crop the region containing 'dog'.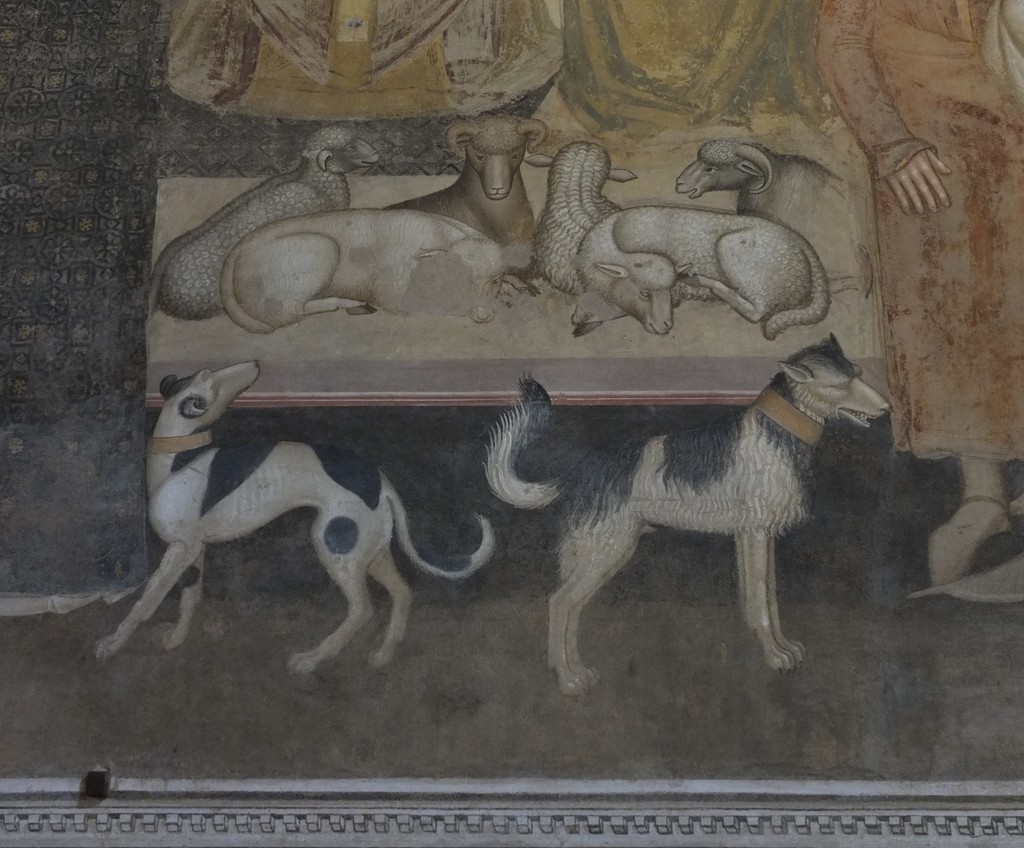
Crop region: l=95, t=358, r=500, b=677.
